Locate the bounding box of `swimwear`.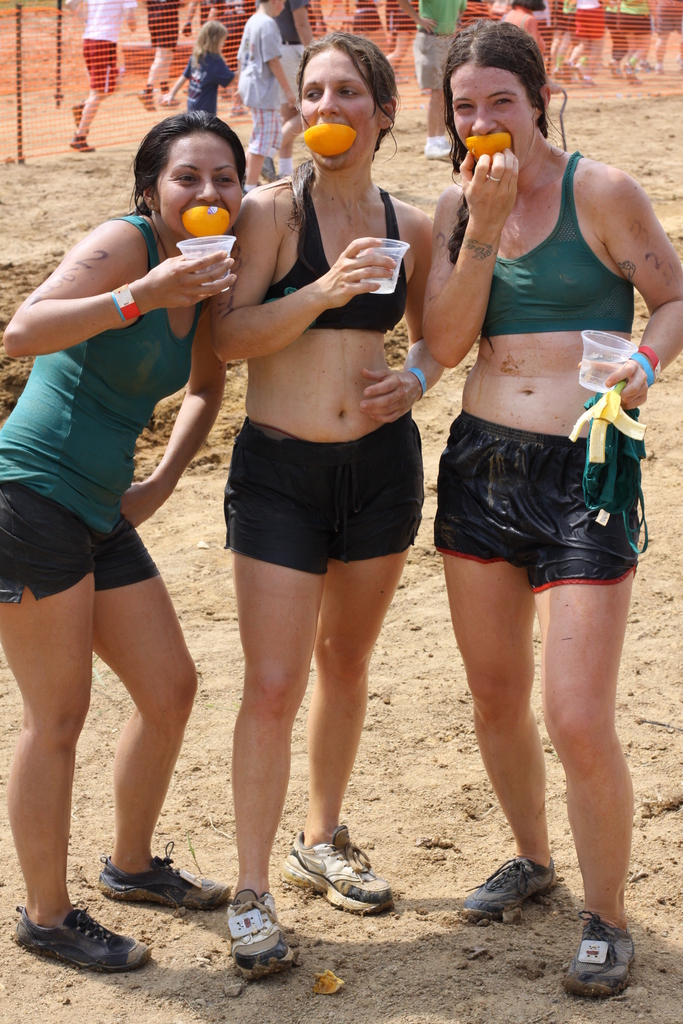
Bounding box: crop(261, 168, 411, 332).
